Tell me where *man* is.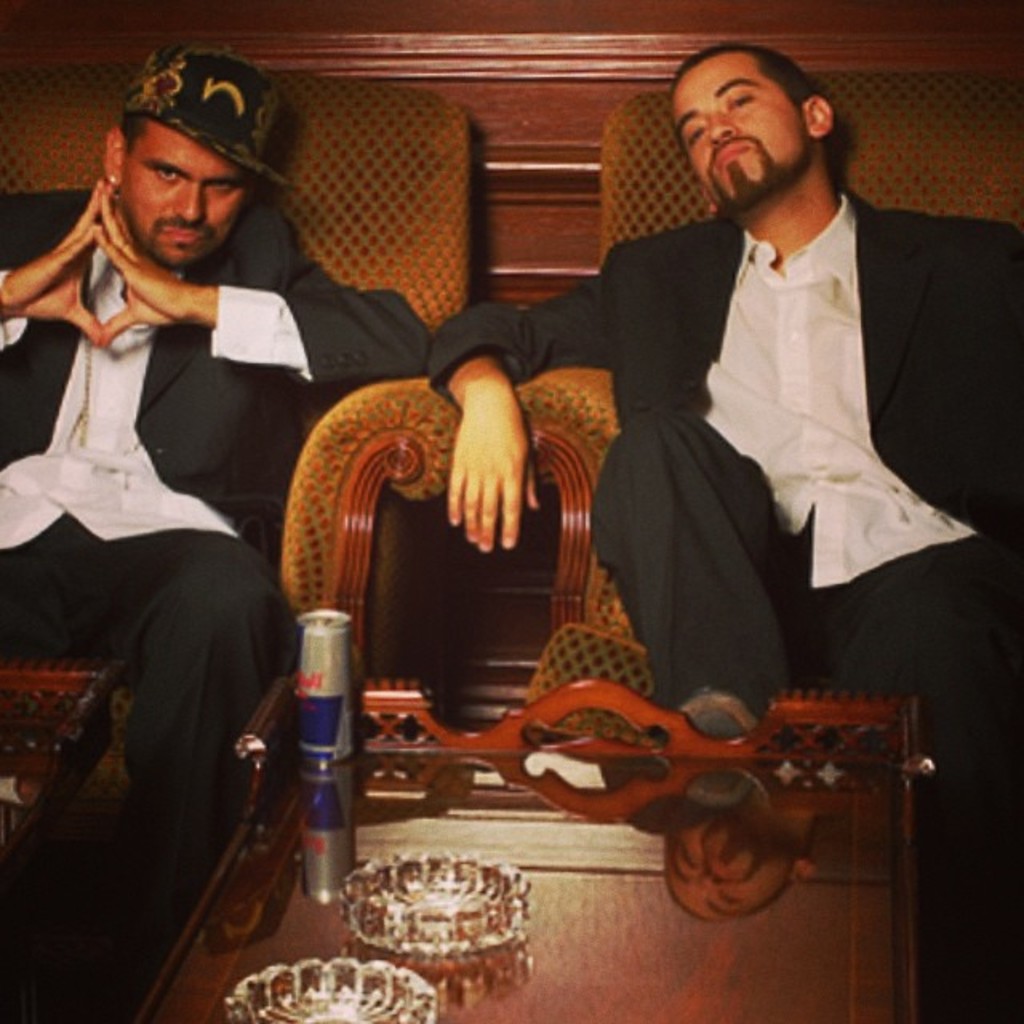
*man* is at 429, 34, 1022, 1019.
